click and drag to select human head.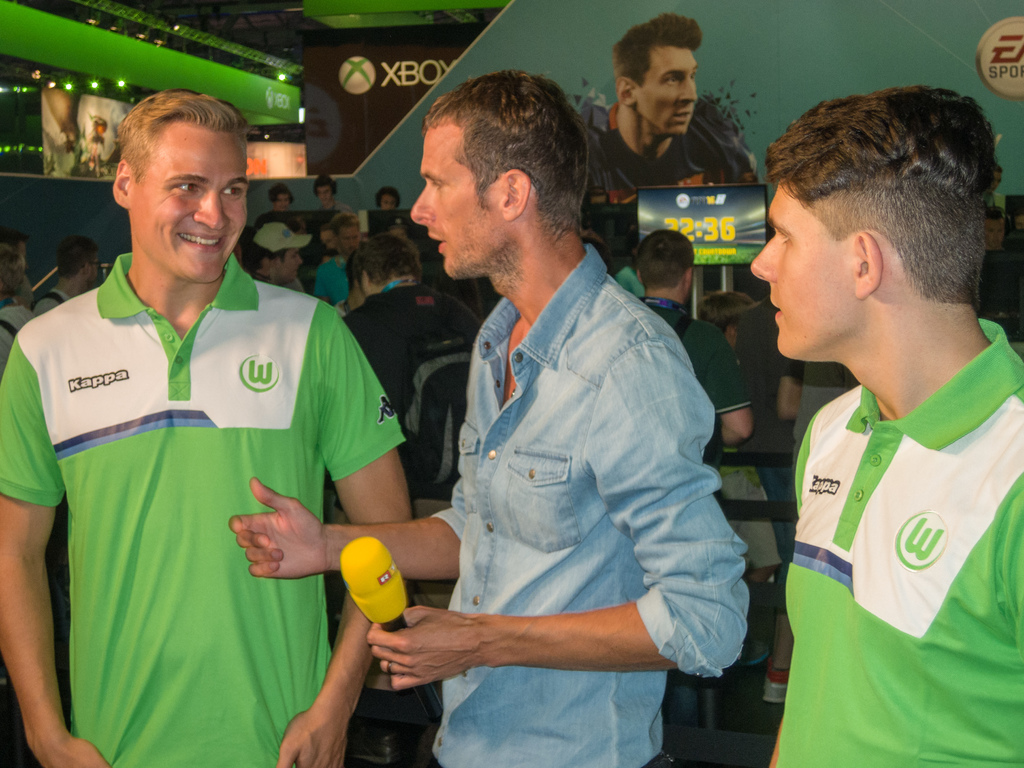
Selection: {"left": 55, "top": 234, "right": 102, "bottom": 287}.
